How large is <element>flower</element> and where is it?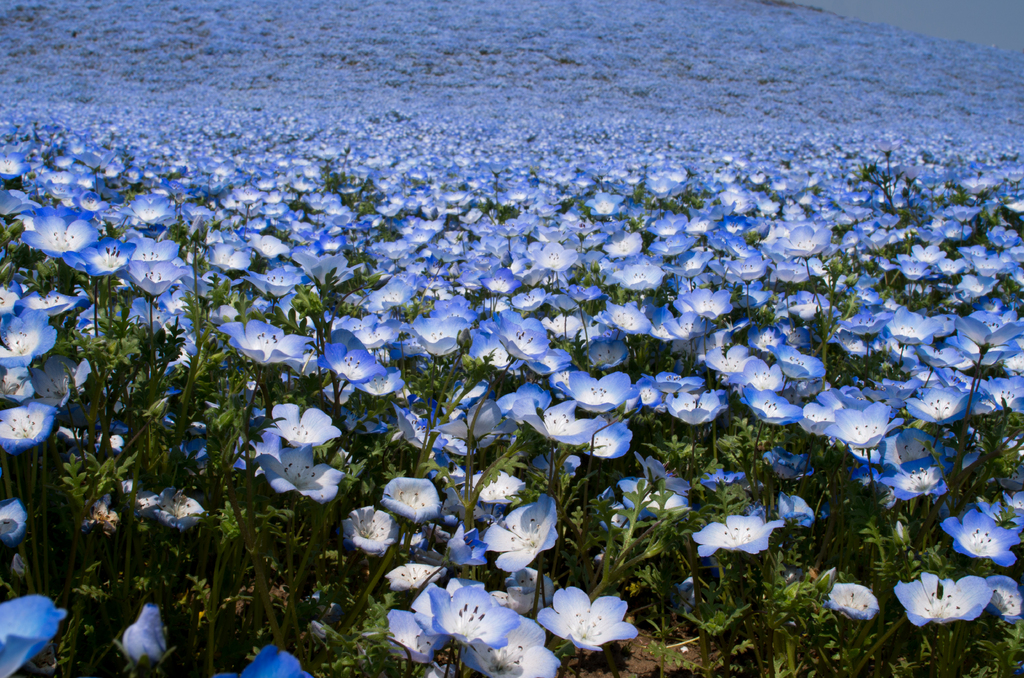
Bounding box: <box>899,570,988,635</box>.
